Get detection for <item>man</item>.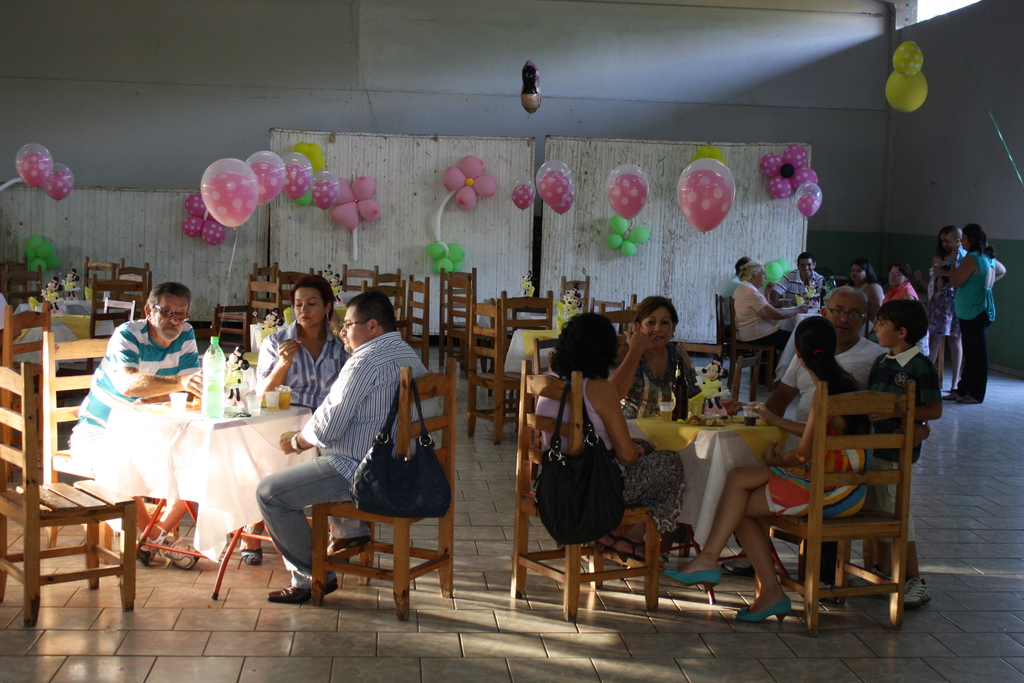
Detection: [778,248,824,308].
